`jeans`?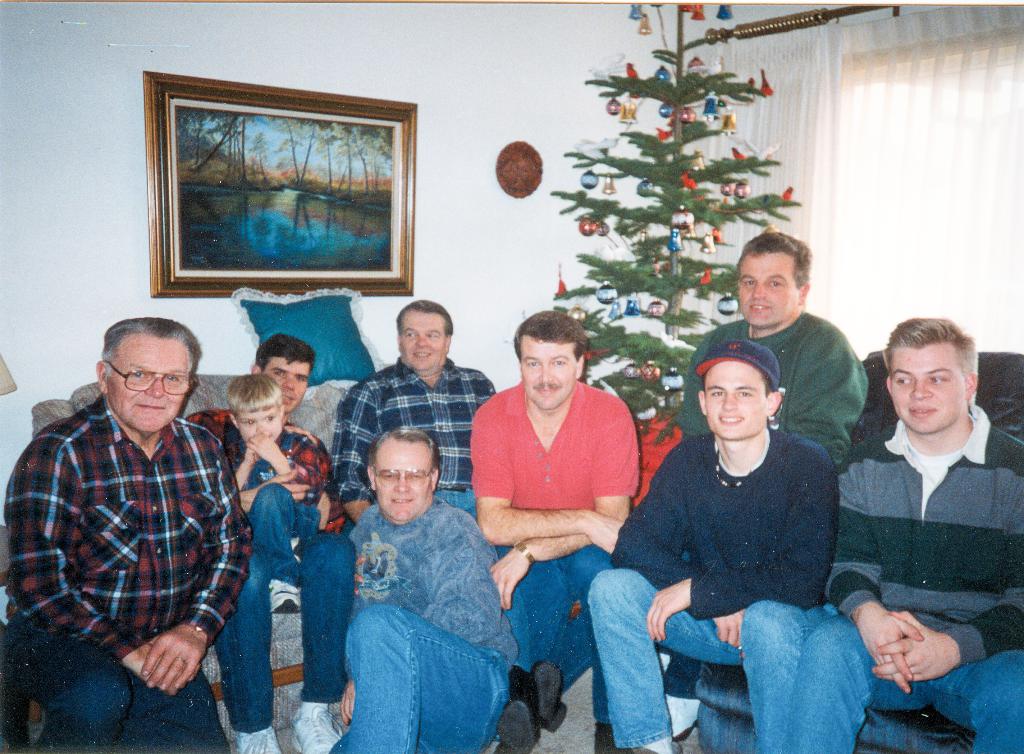
(330, 579, 514, 750)
